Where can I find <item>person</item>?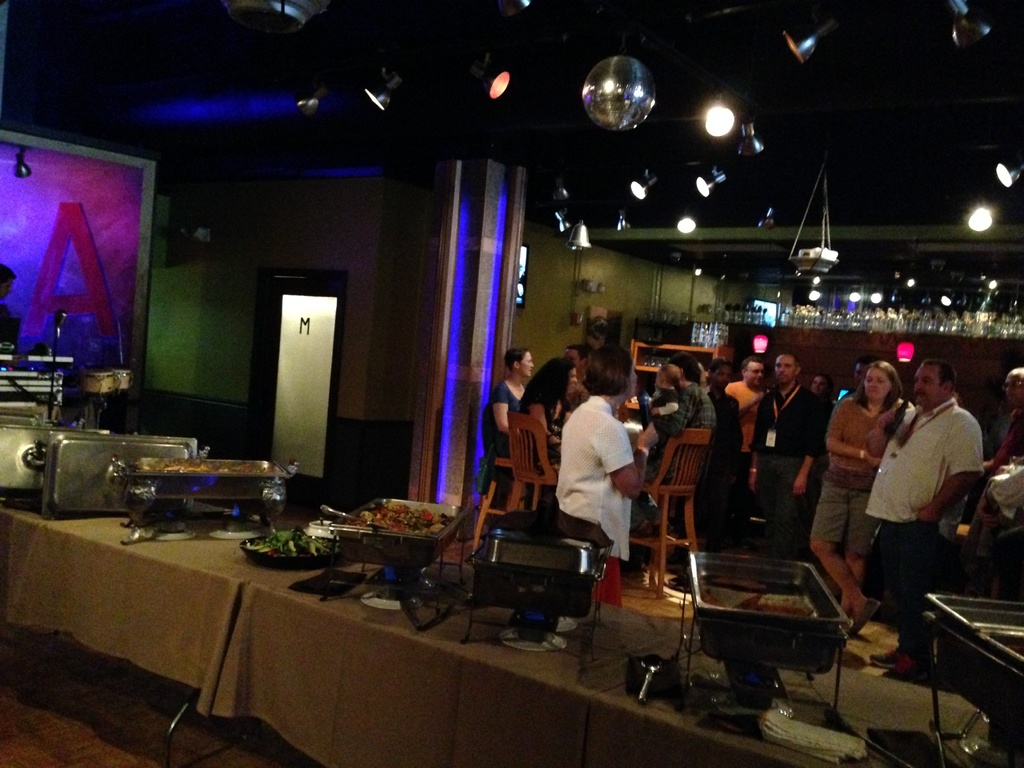
You can find it at bbox=[520, 355, 575, 471].
